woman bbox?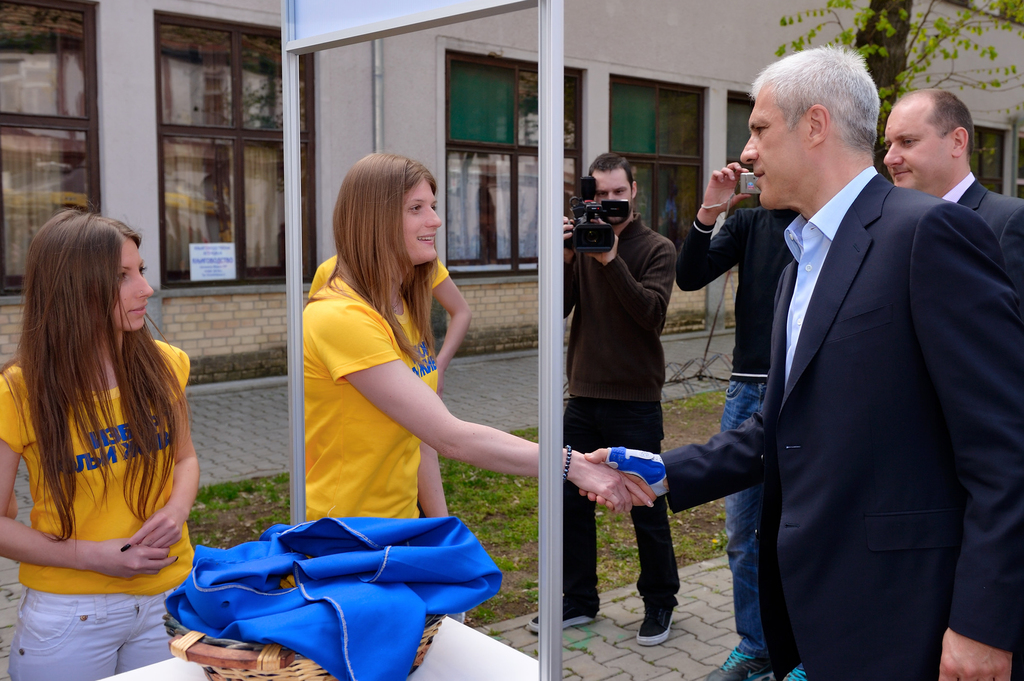
[0,212,198,678]
